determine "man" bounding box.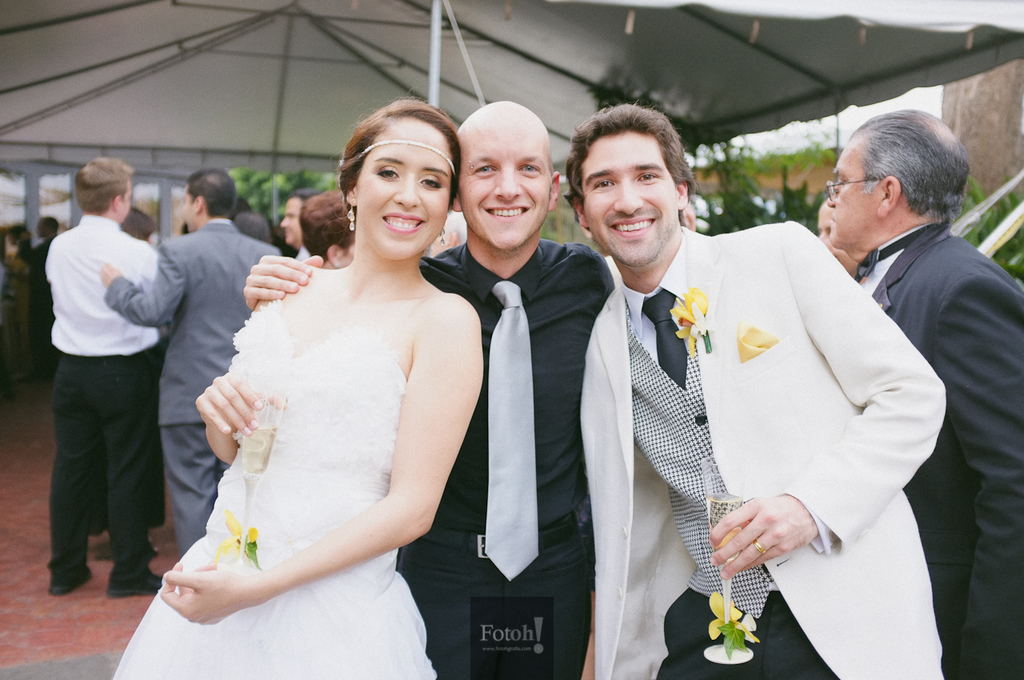
Determined: x1=243, y1=99, x2=609, y2=679.
